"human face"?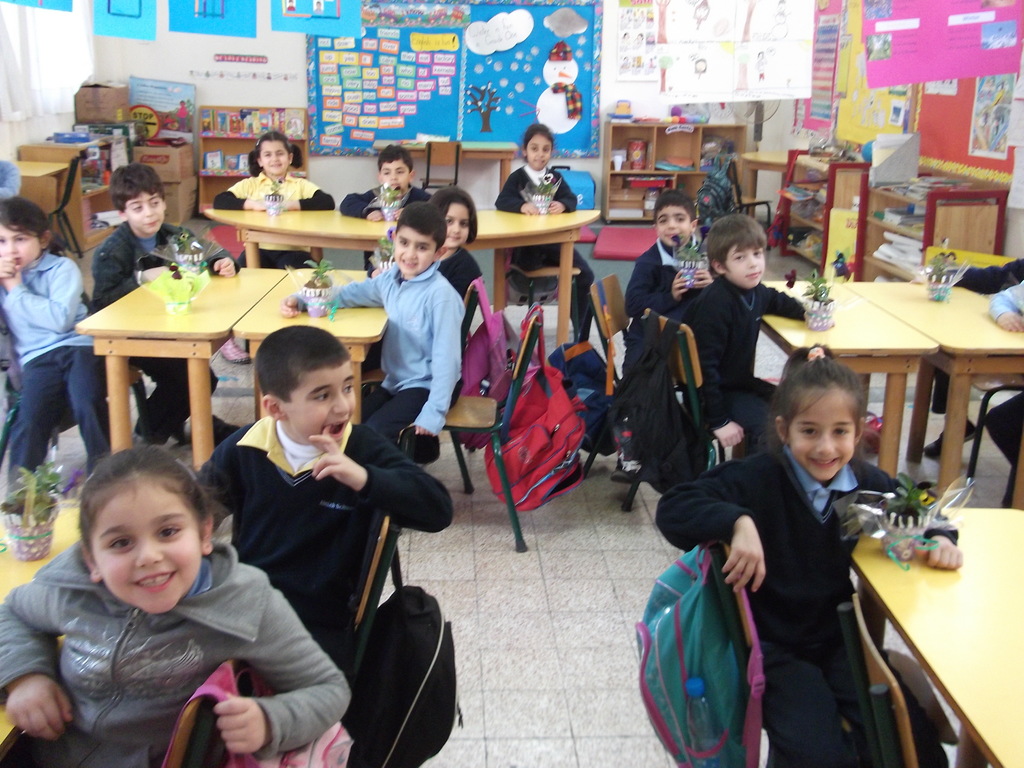
{"left": 381, "top": 159, "right": 413, "bottom": 187}
